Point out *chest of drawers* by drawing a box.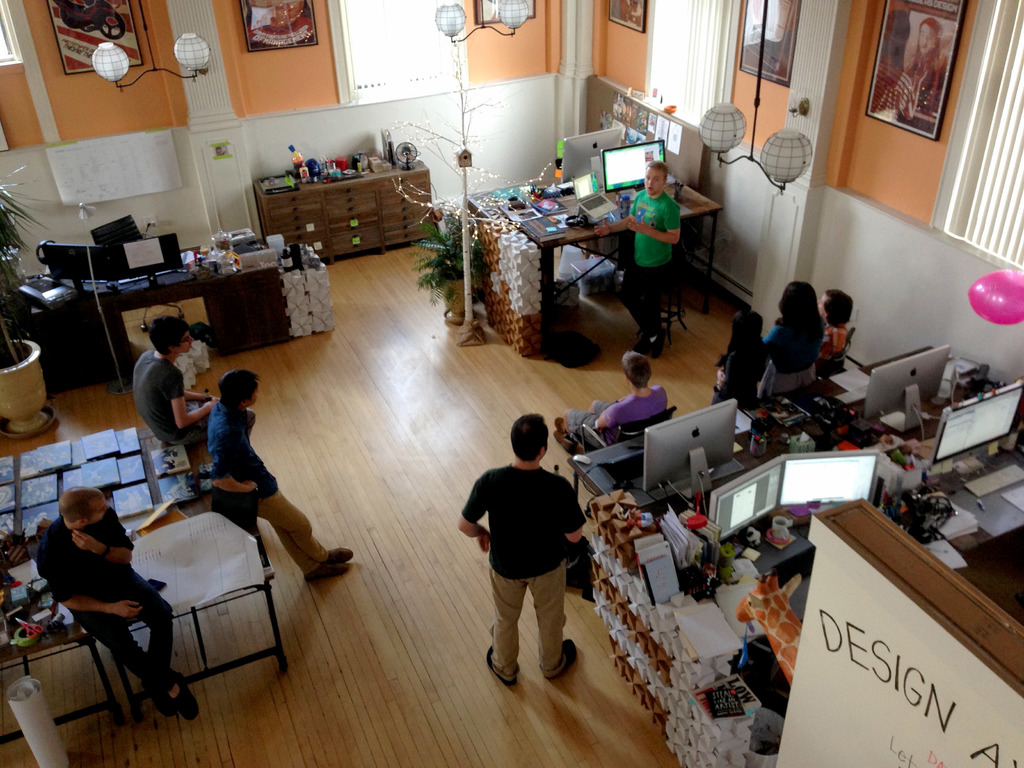
bbox(252, 159, 438, 271).
